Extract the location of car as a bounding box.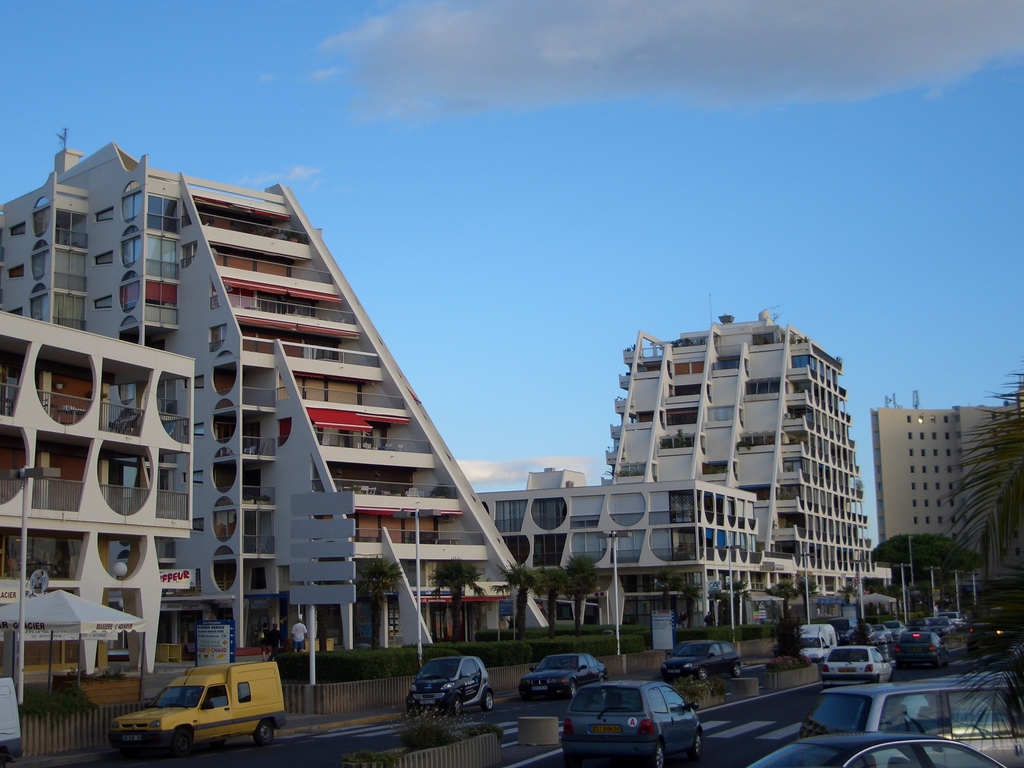
x1=799, y1=676, x2=1023, y2=767.
